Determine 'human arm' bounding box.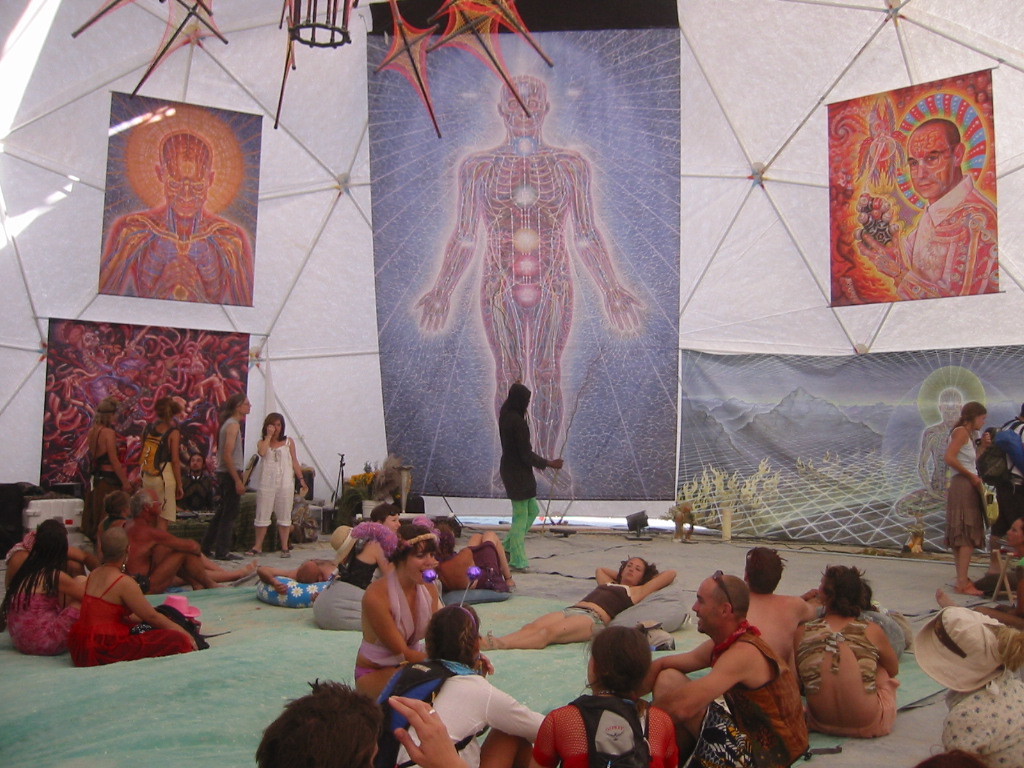
Determined: <box>642,567,675,592</box>.
